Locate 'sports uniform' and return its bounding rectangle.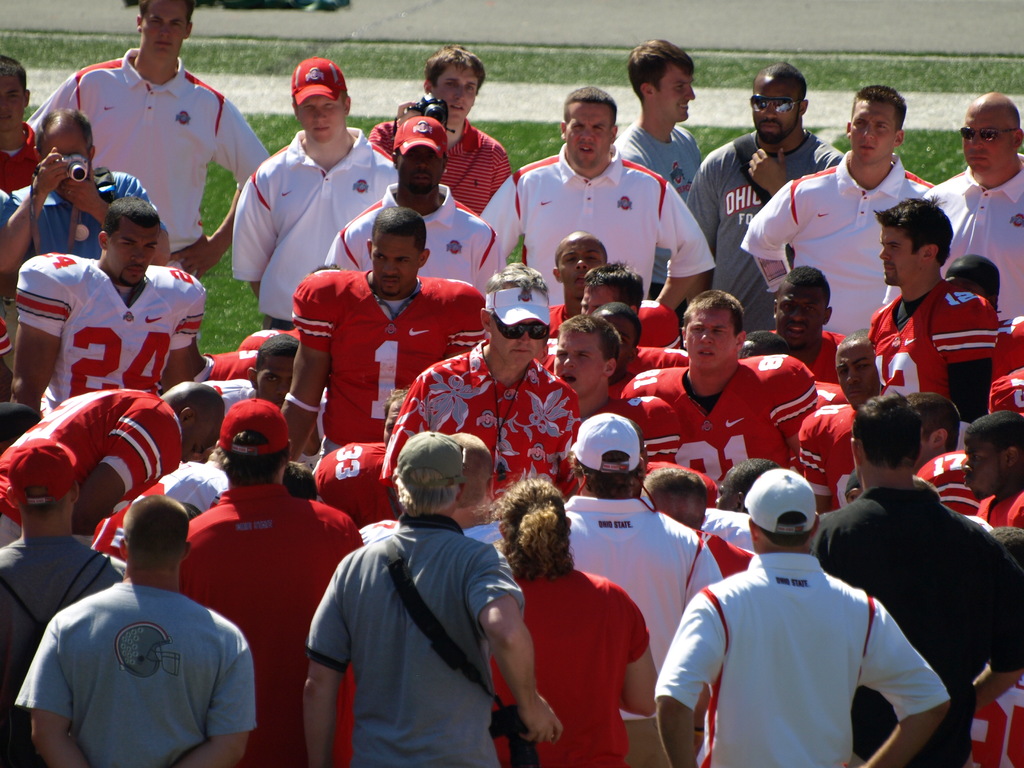
x1=330 y1=106 x2=511 y2=289.
